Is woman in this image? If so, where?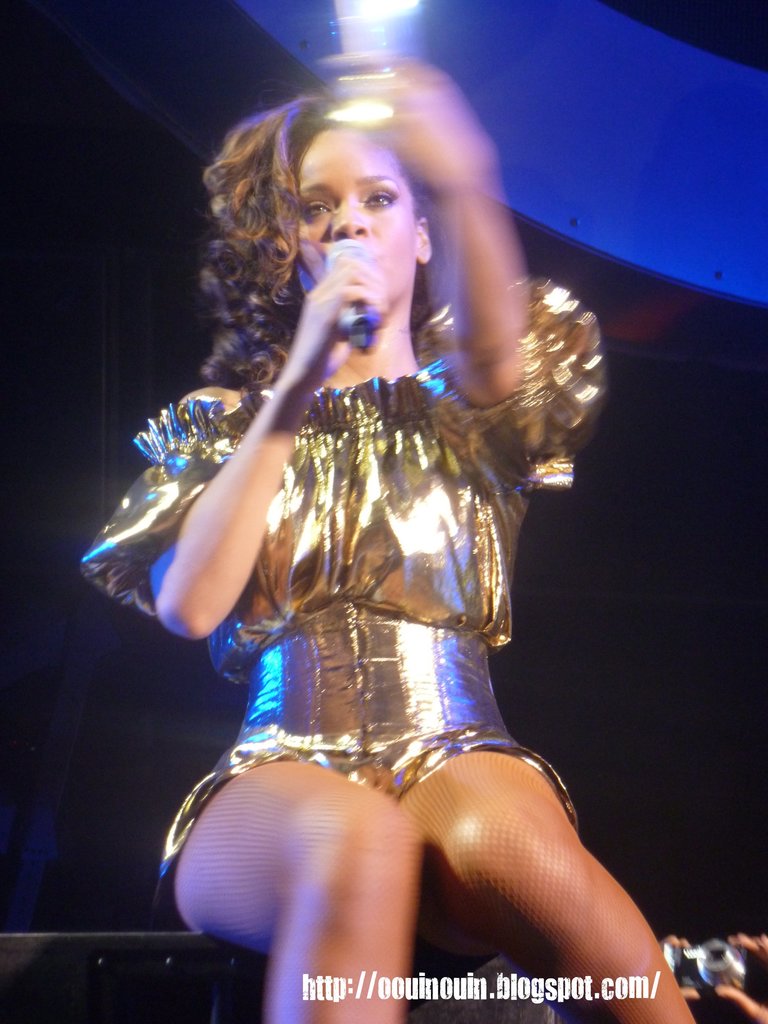
Yes, at (111, 21, 657, 986).
